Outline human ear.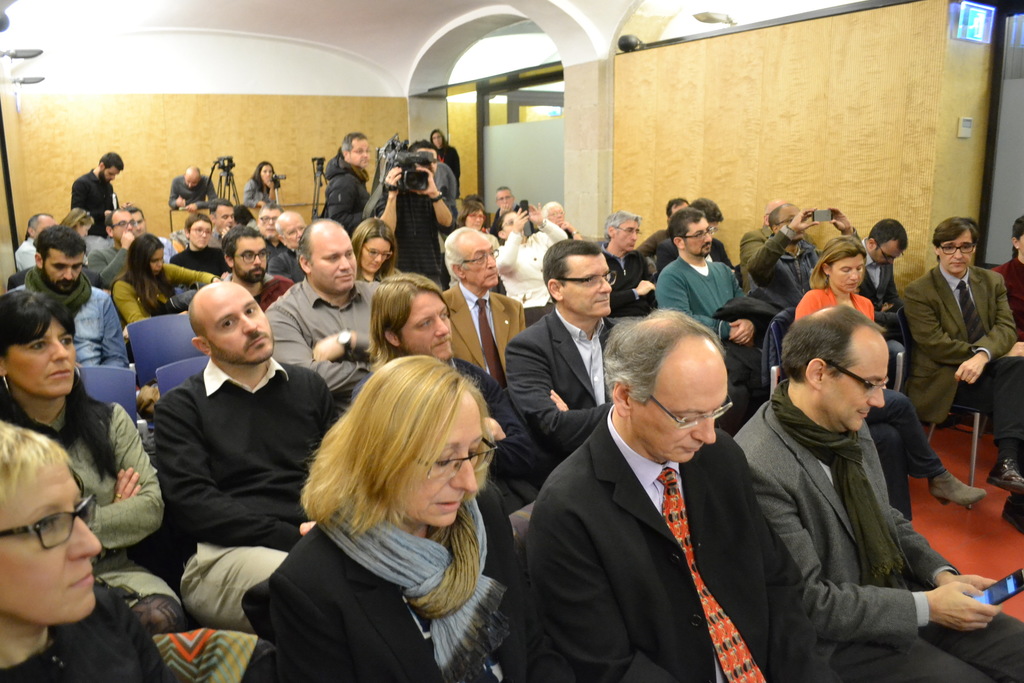
Outline: region(609, 383, 631, 420).
